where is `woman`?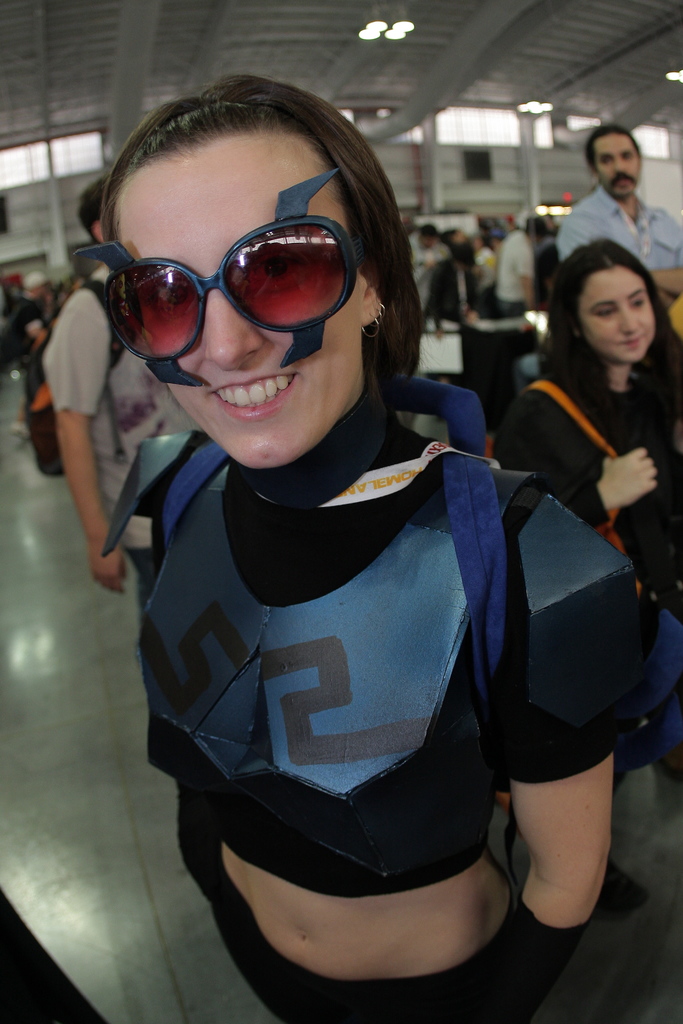
crop(74, 69, 645, 1023).
